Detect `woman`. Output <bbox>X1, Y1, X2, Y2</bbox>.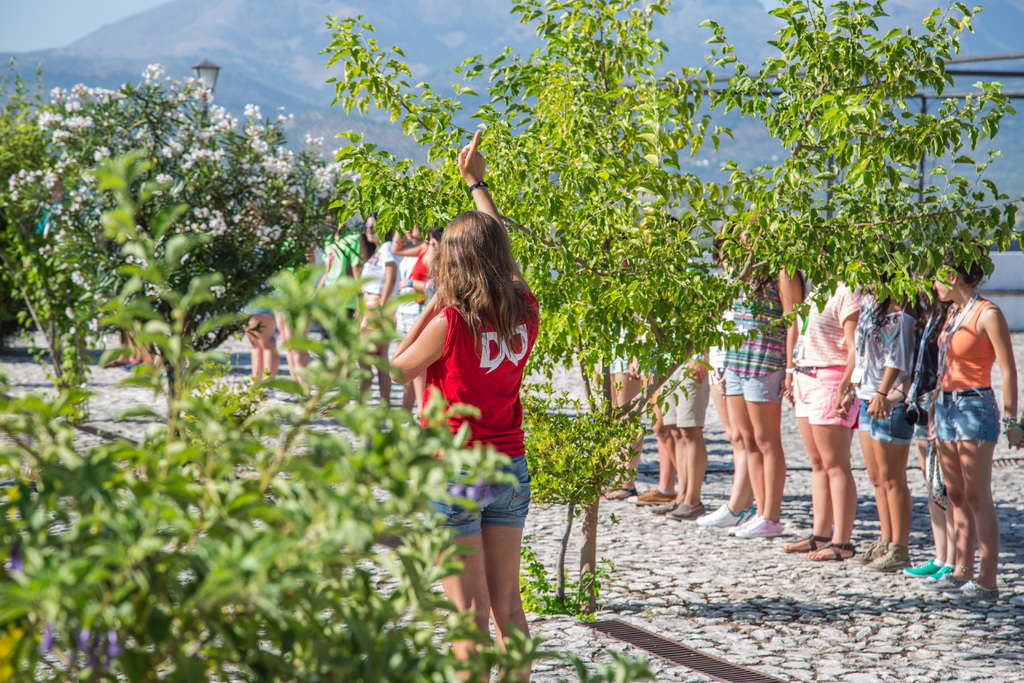
<bbox>906, 243, 961, 584</bbox>.
